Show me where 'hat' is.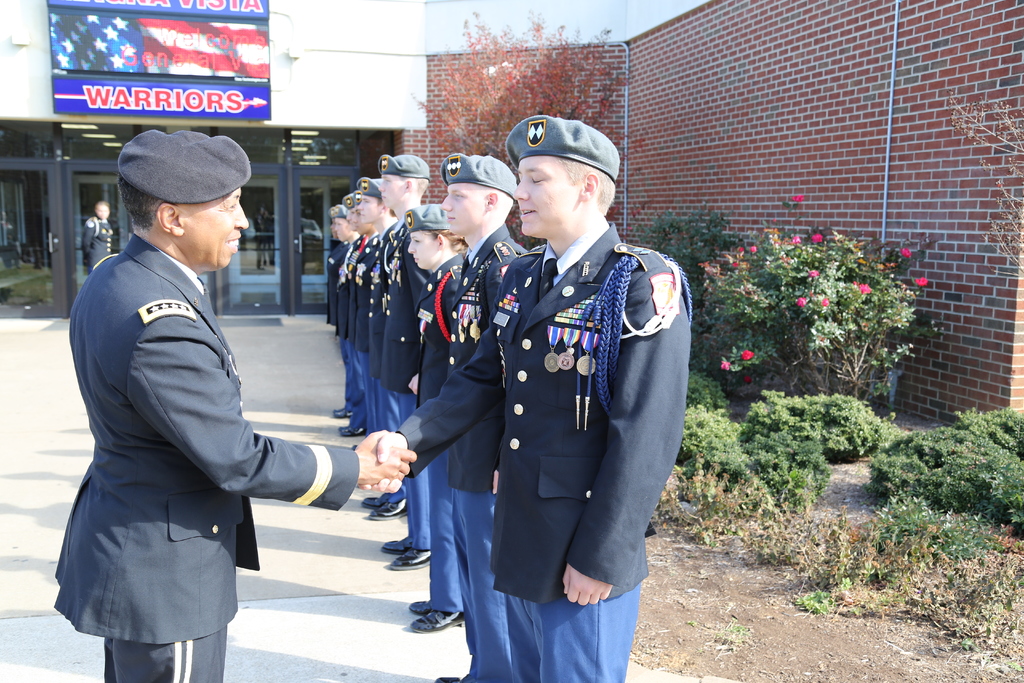
'hat' is at bbox(360, 177, 382, 200).
